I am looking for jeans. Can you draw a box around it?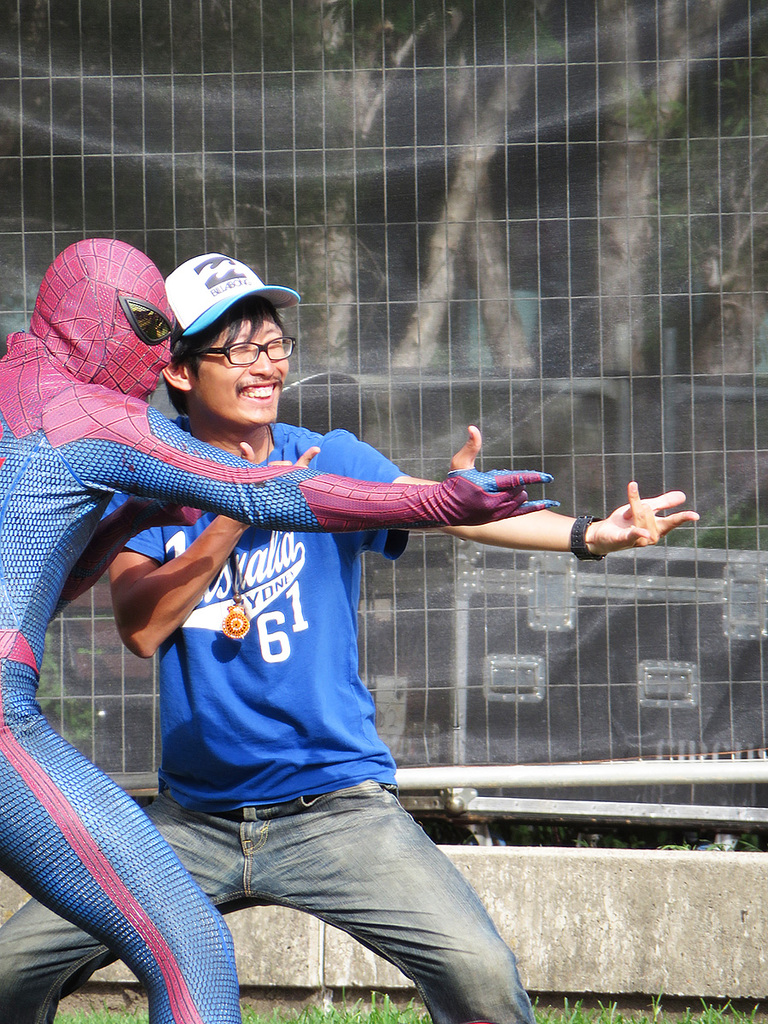
Sure, the bounding box is (left=0, top=780, right=532, bottom=1023).
